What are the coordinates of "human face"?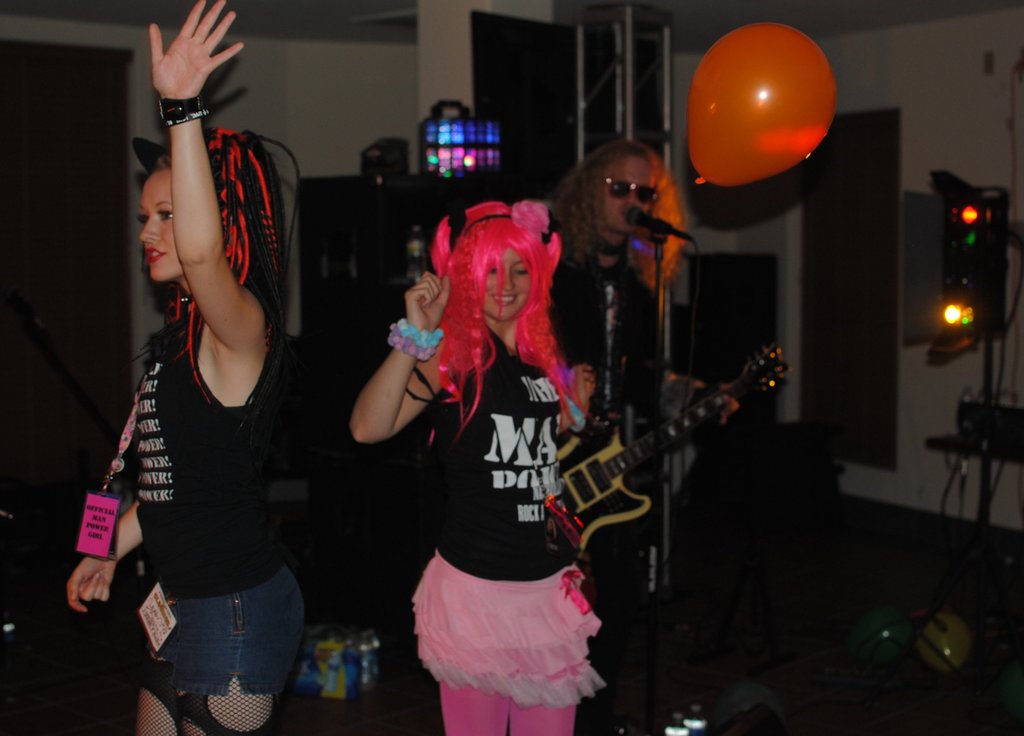
[483, 246, 532, 323].
